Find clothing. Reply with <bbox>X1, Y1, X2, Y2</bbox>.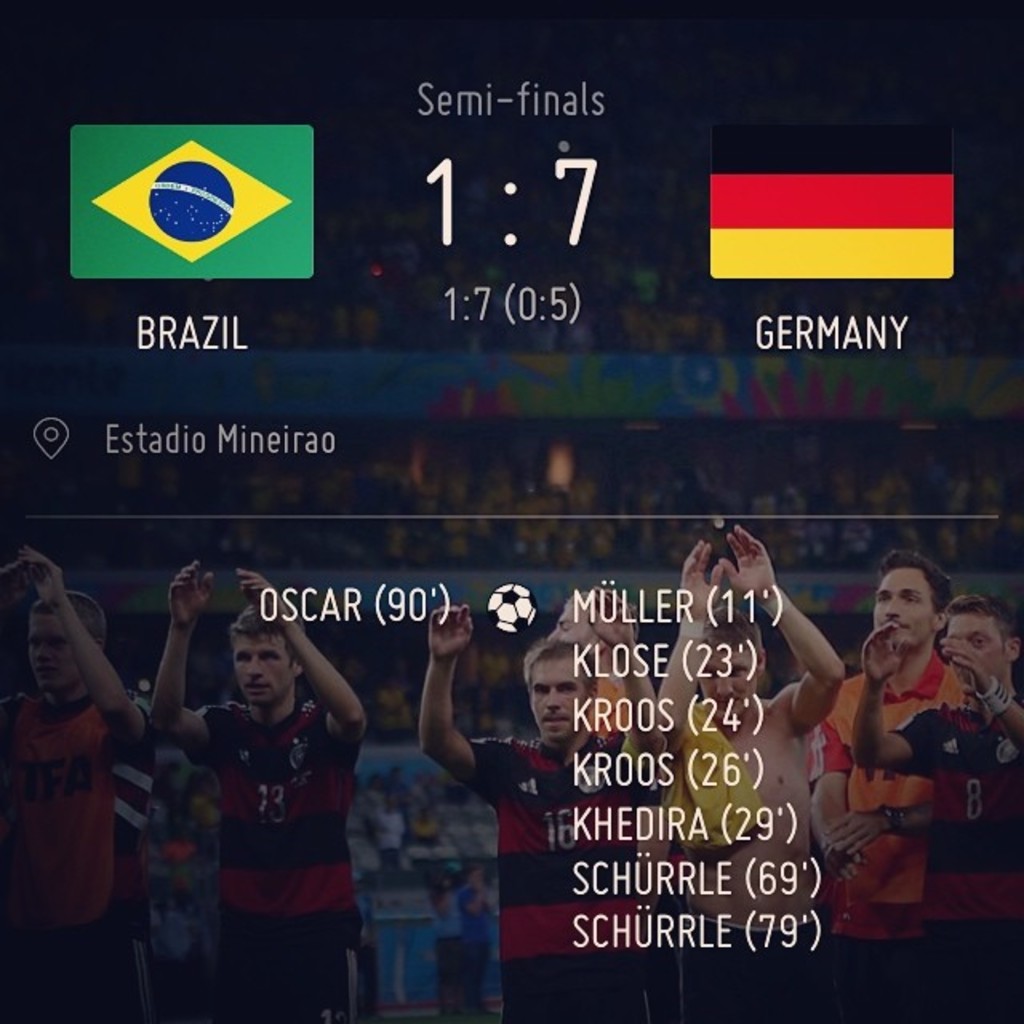
<bbox>0, 686, 155, 1022</bbox>.
